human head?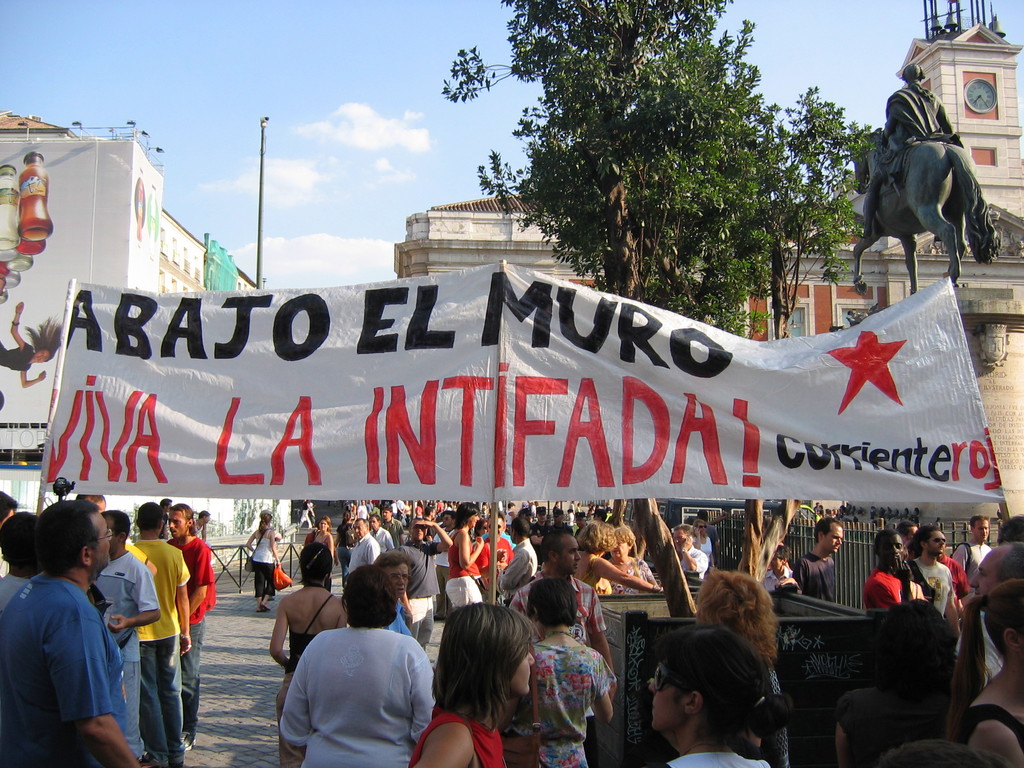
[x1=690, y1=522, x2=706, y2=534]
